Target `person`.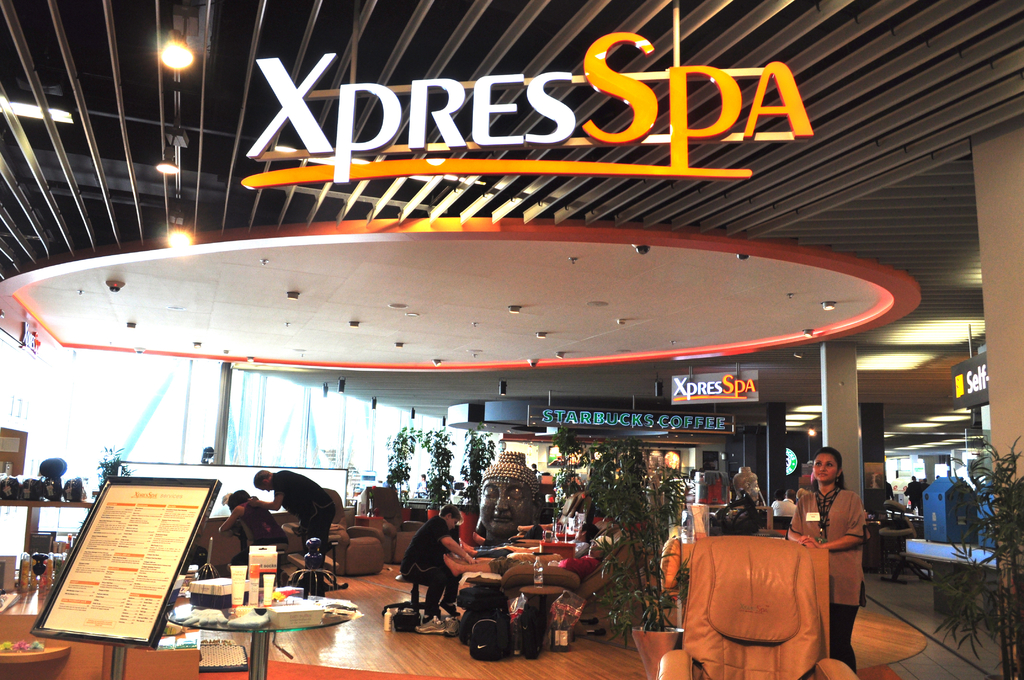
Target region: locate(457, 521, 596, 558).
